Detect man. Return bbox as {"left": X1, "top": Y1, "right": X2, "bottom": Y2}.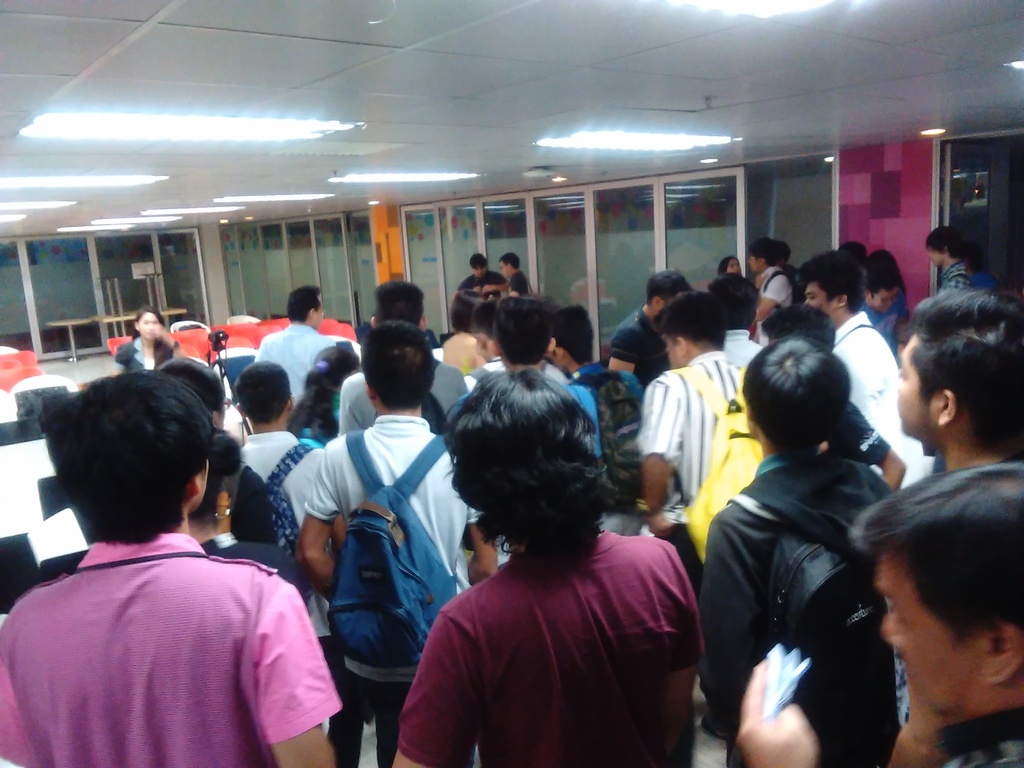
{"left": 0, "top": 356, "right": 350, "bottom": 767}.
